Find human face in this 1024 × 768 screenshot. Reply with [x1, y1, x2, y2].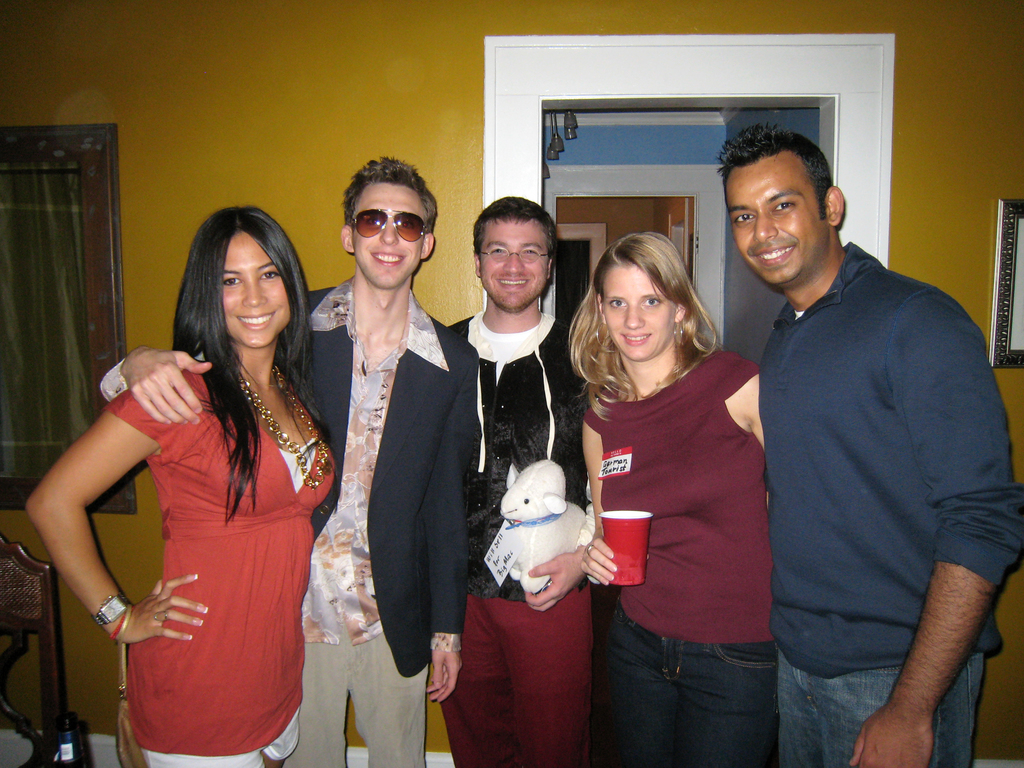
[355, 186, 427, 290].
